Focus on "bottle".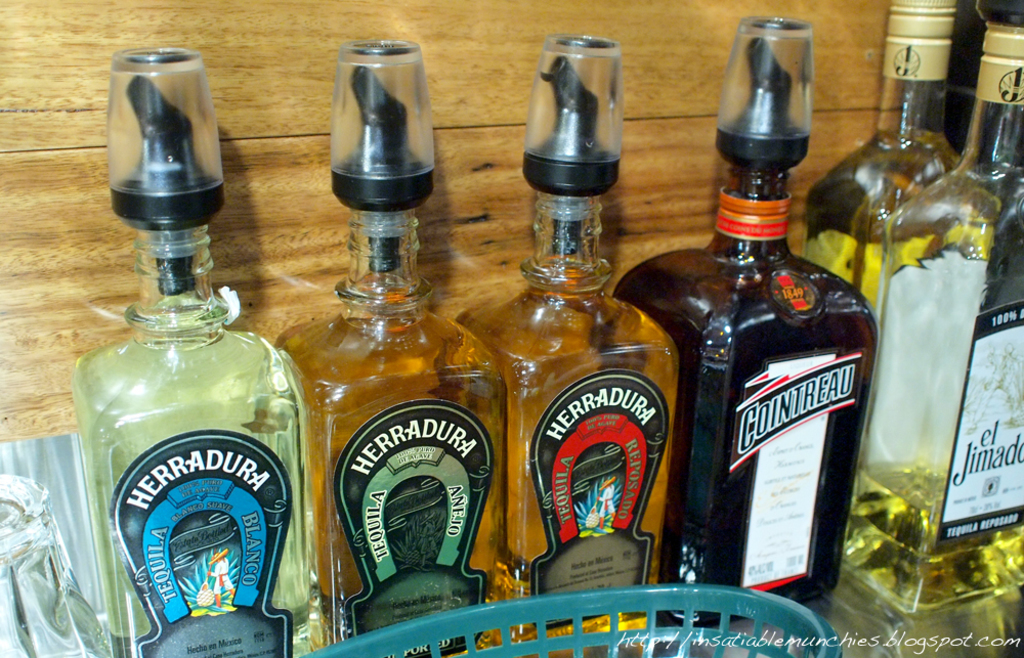
Focused at {"x1": 648, "y1": 65, "x2": 874, "y2": 614}.
